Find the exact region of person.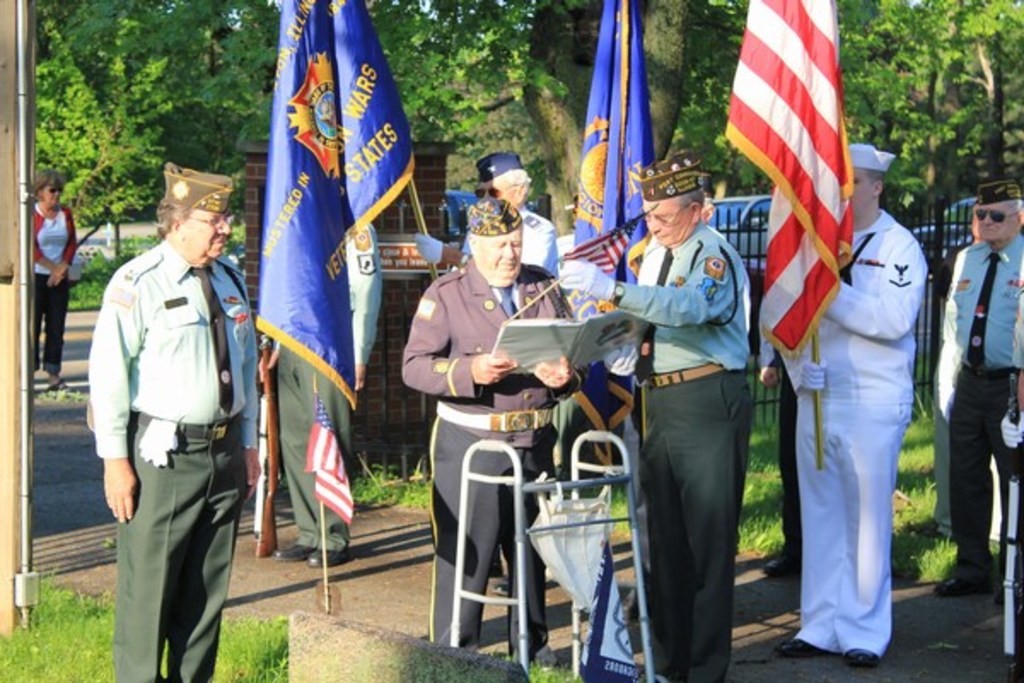
Exact region: box(433, 154, 584, 314).
